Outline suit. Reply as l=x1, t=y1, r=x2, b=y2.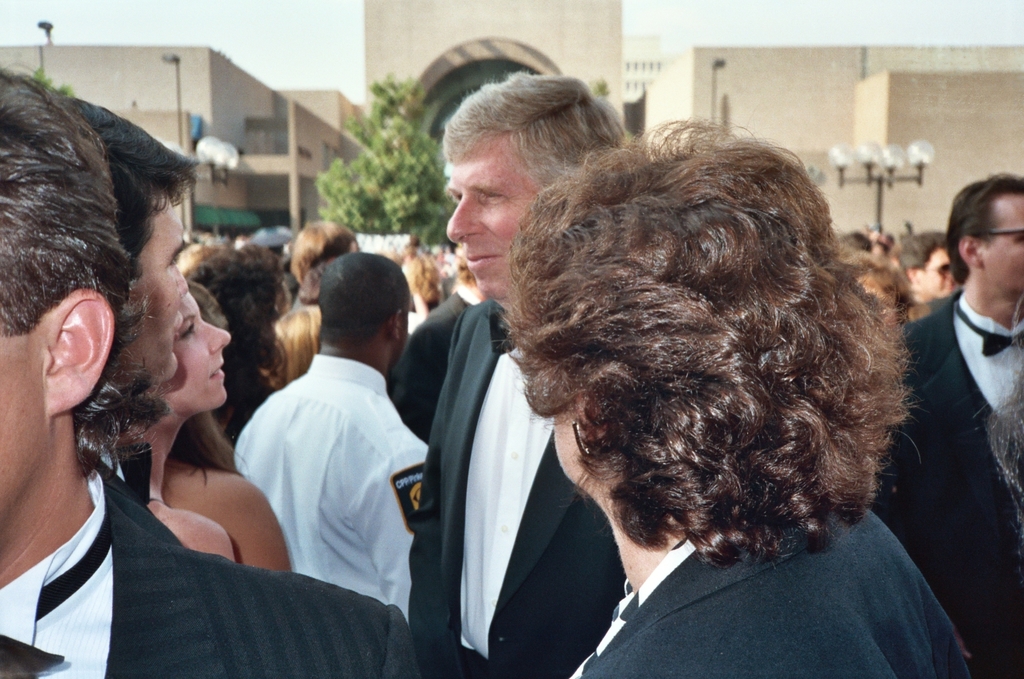
l=586, t=504, r=968, b=678.
